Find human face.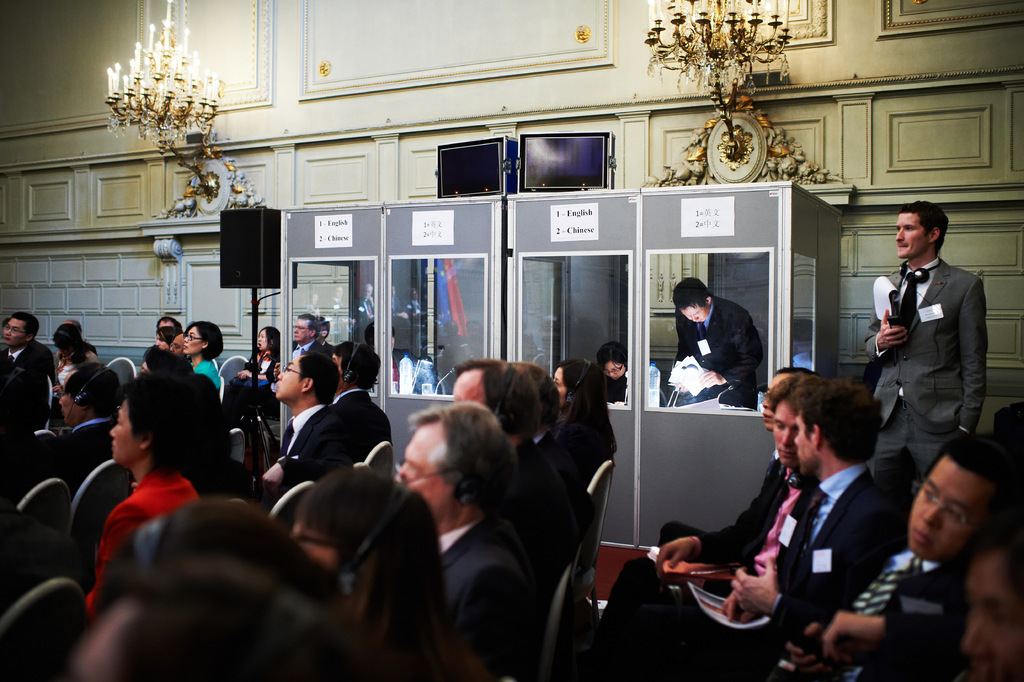
l=775, t=407, r=799, b=465.
